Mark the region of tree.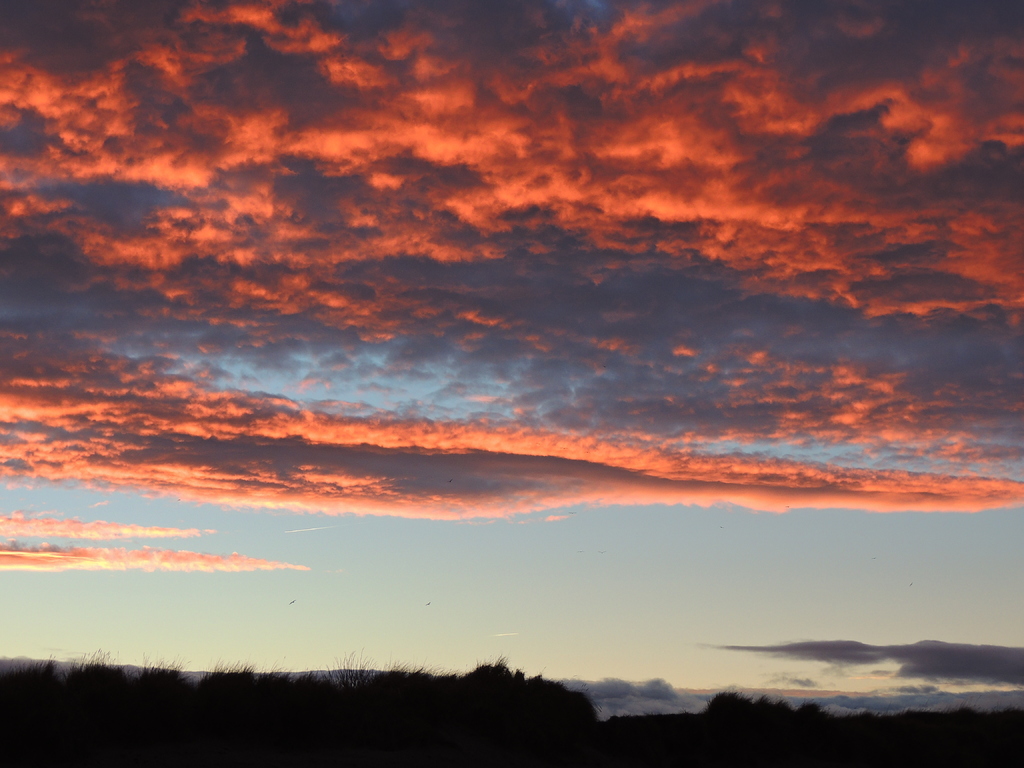
Region: 692,692,760,730.
